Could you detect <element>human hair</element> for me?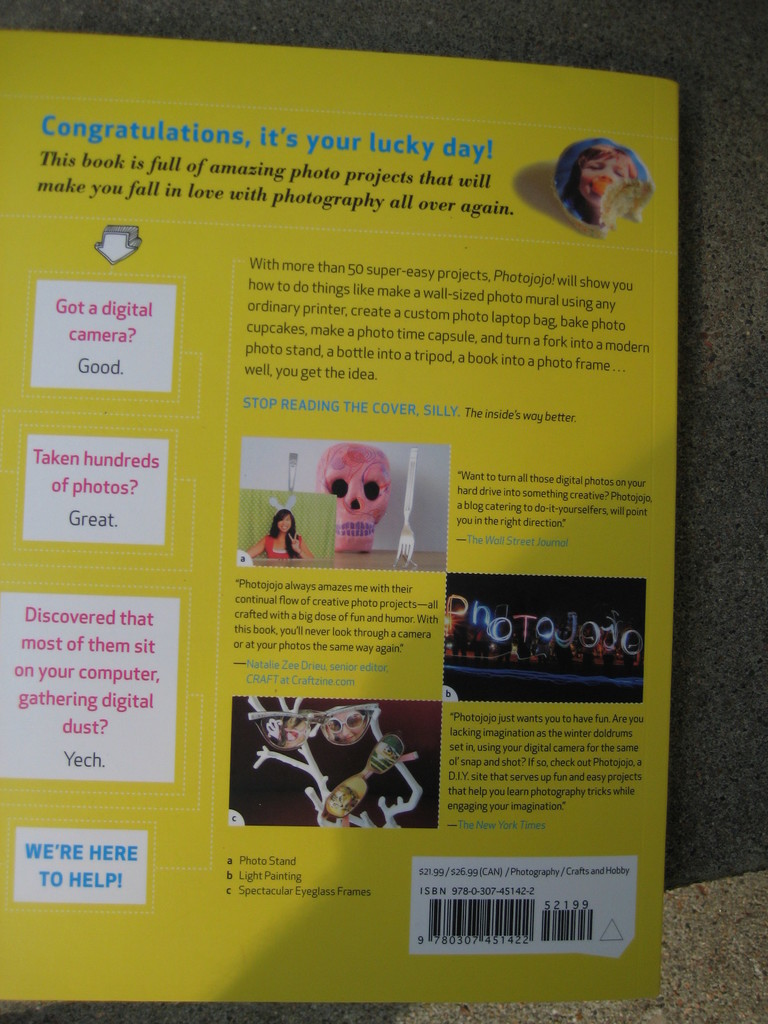
Detection result: detection(273, 515, 297, 558).
